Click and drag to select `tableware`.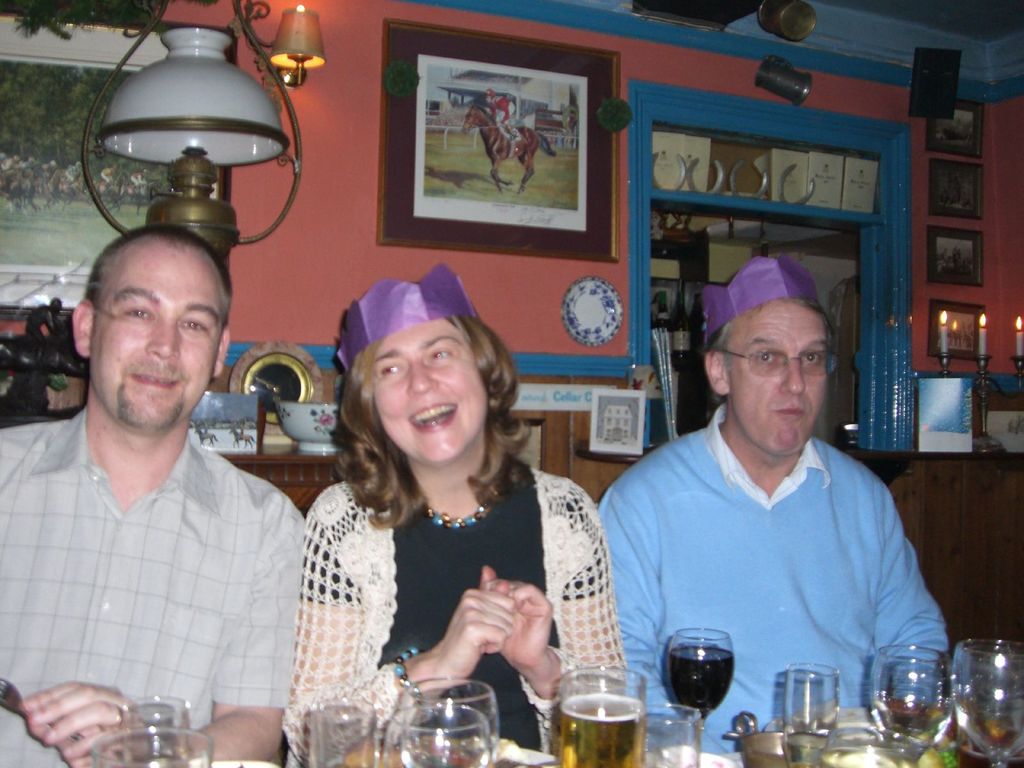
Selection: (726, 732, 840, 767).
